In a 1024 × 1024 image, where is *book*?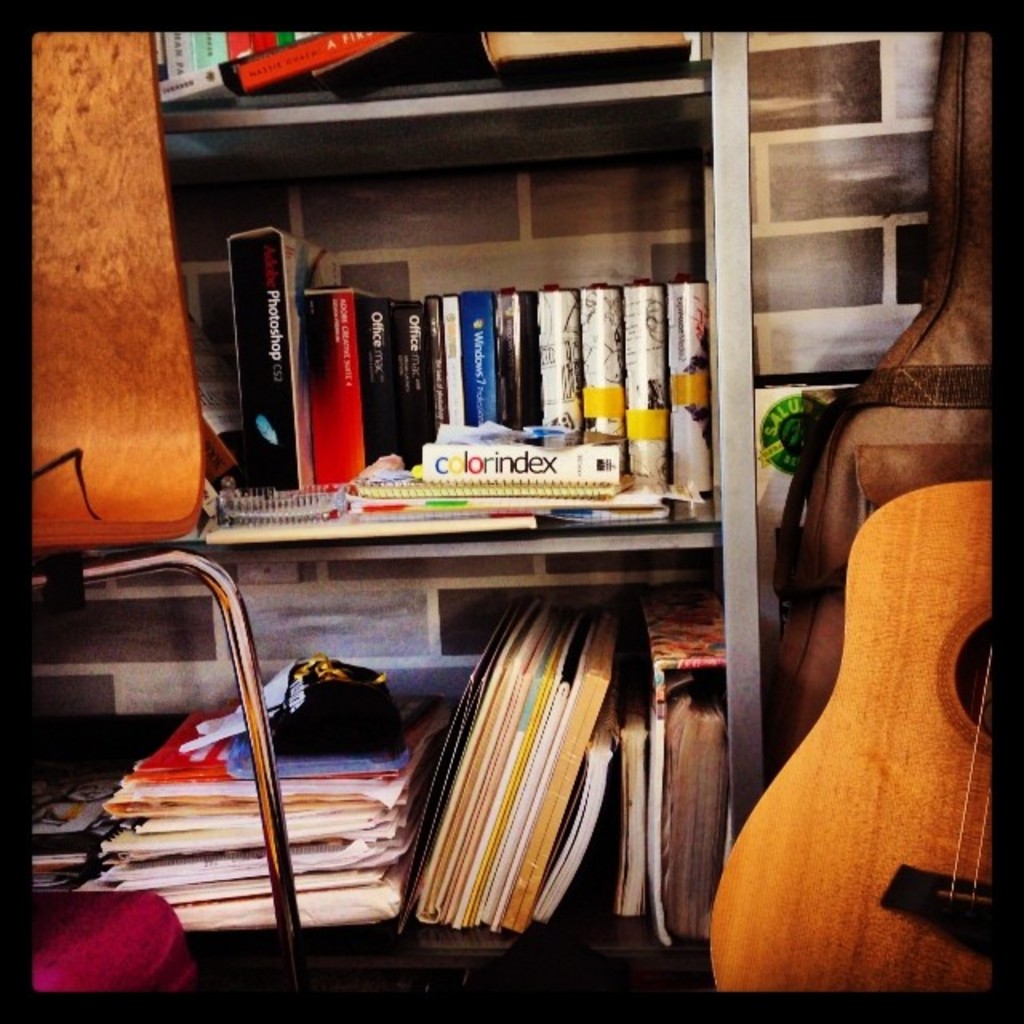
box(667, 275, 712, 493).
